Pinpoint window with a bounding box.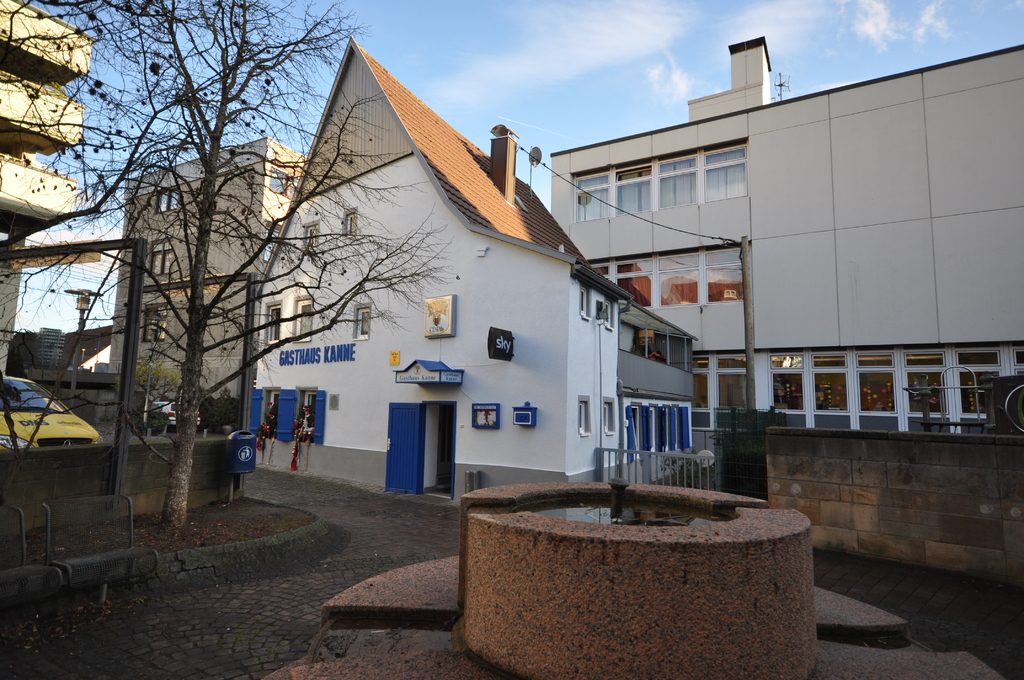
bbox=(576, 280, 588, 318).
